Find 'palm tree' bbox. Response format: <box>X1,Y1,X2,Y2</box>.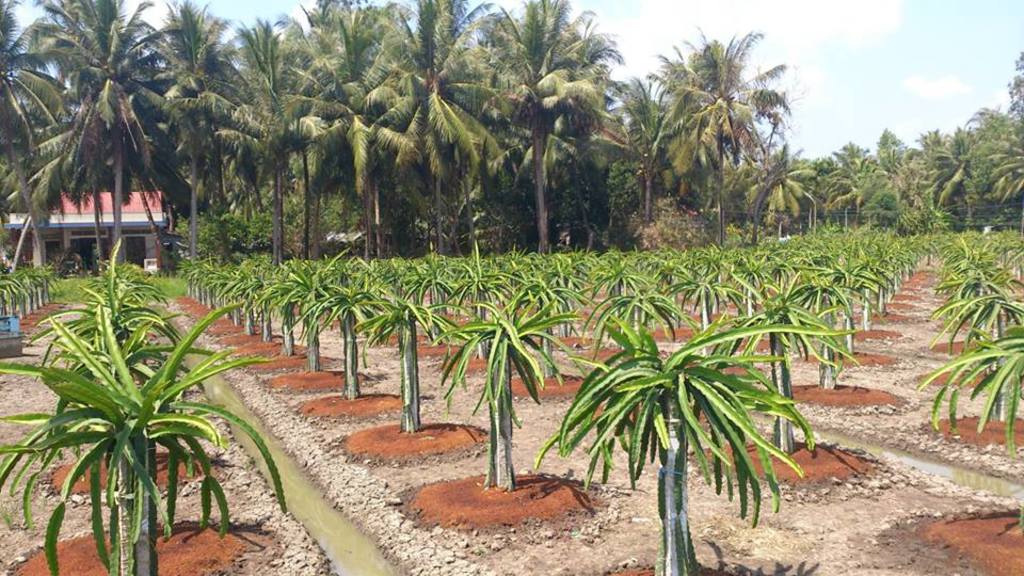
<box>6,316,223,548</box>.
